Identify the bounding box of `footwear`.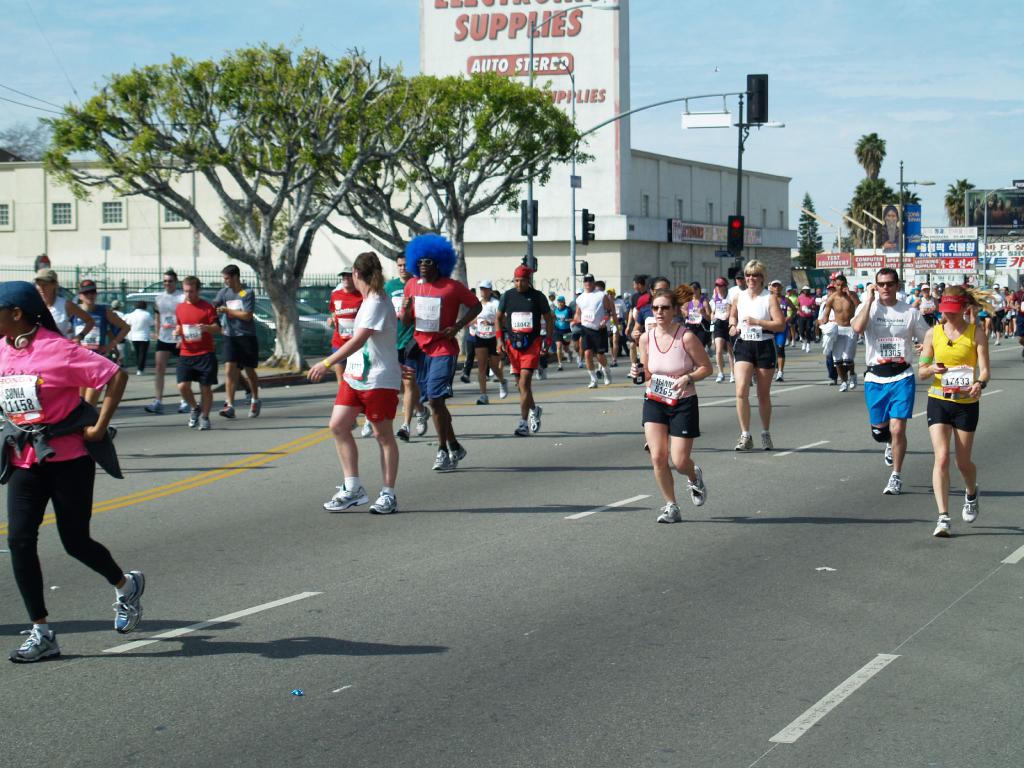
{"left": 837, "top": 384, "right": 848, "bottom": 392}.
